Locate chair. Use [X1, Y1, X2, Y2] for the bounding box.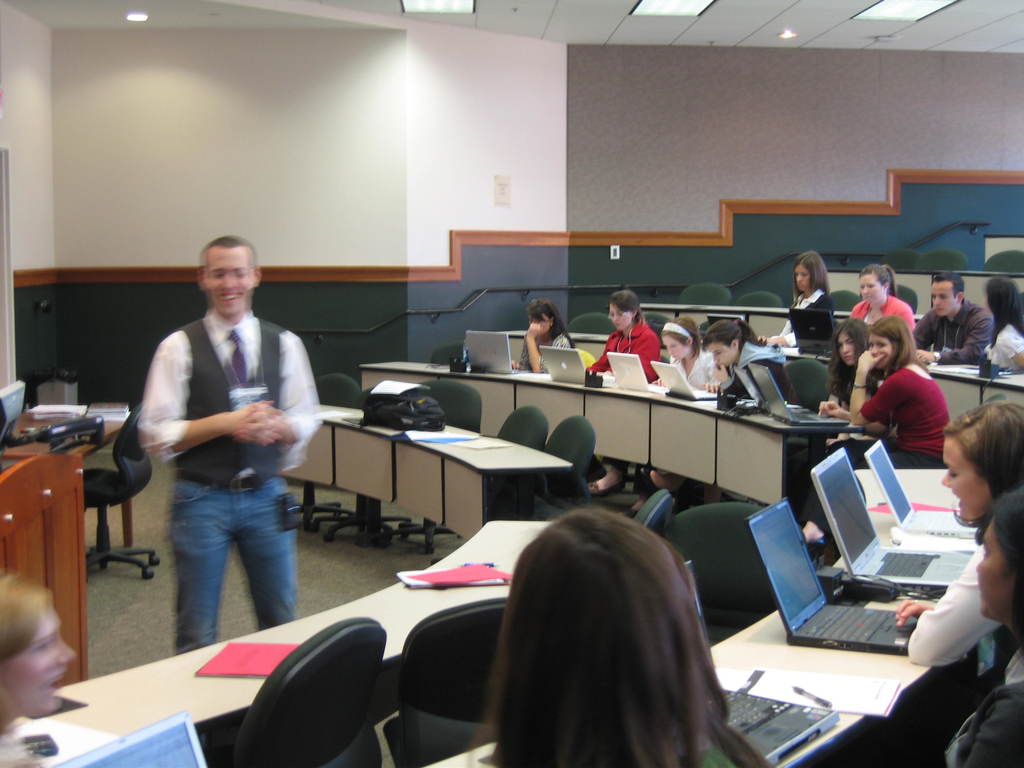
[205, 610, 394, 767].
